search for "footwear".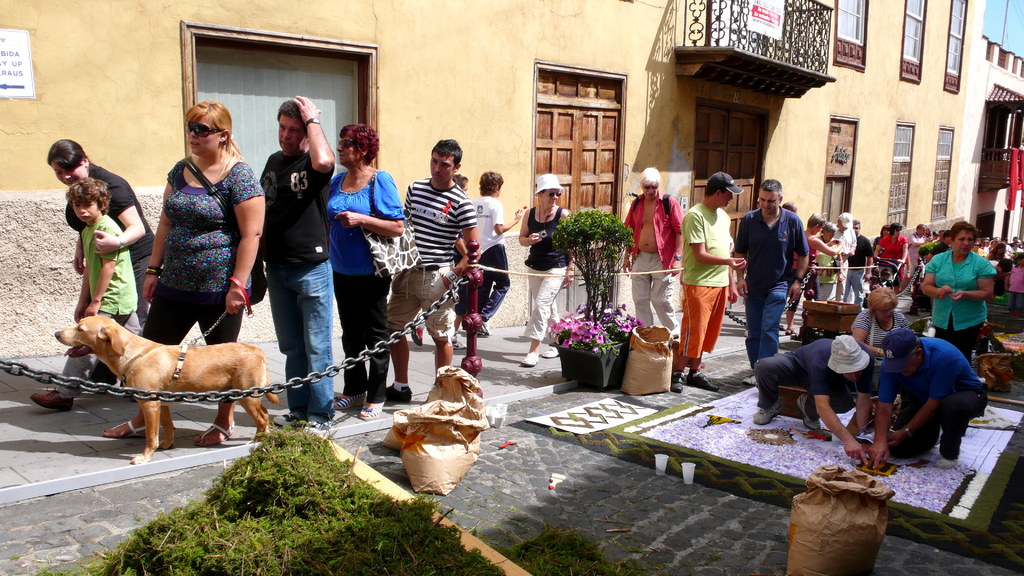
Found at [x1=280, y1=401, x2=302, y2=424].
